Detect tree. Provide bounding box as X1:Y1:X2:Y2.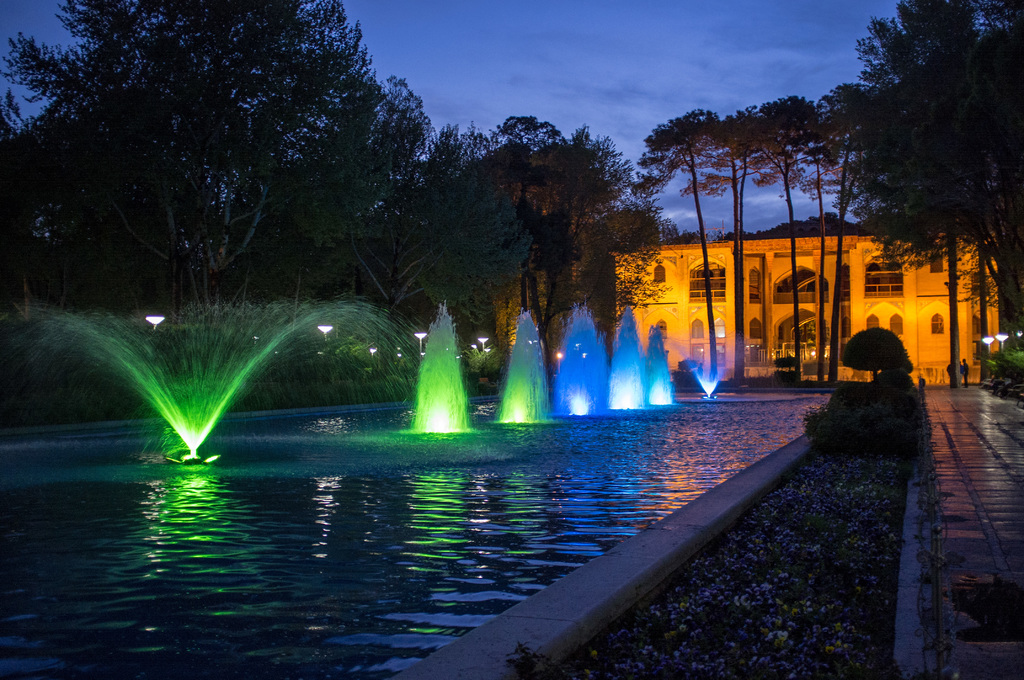
643:110:719:374.
